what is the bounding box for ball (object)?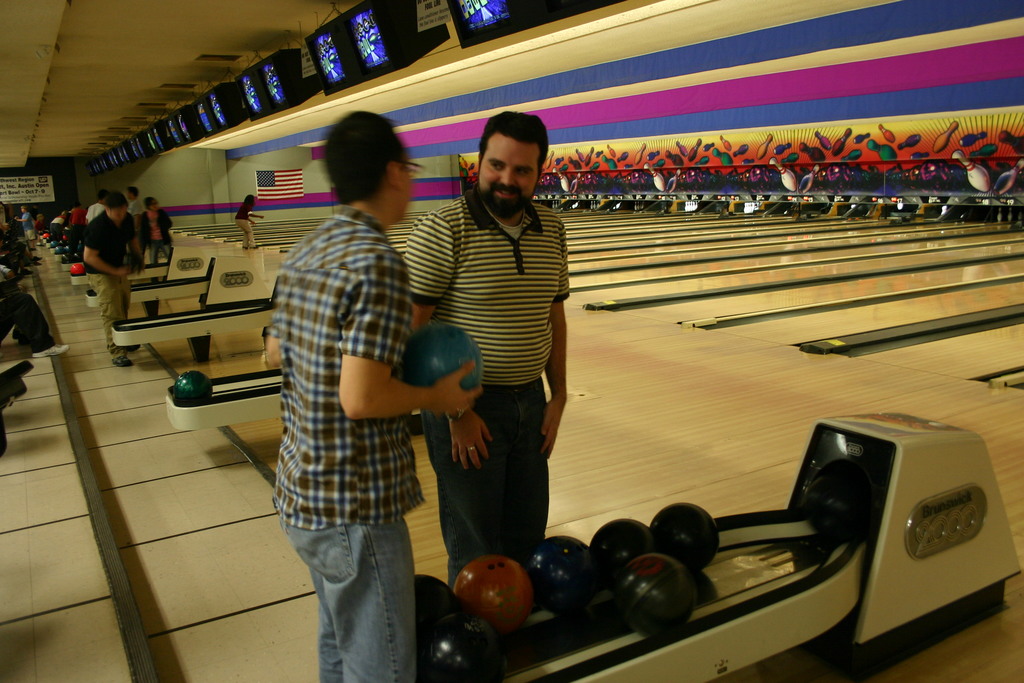
detection(430, 623, 509, 682).
